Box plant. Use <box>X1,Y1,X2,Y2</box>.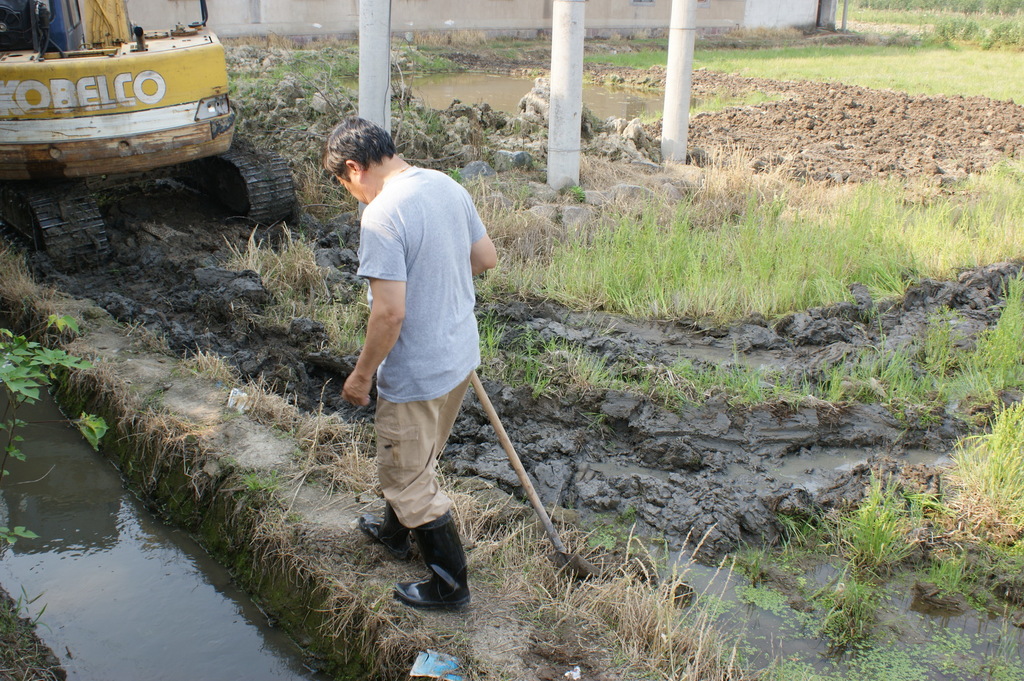
<box>800,509,820,545</box>.
